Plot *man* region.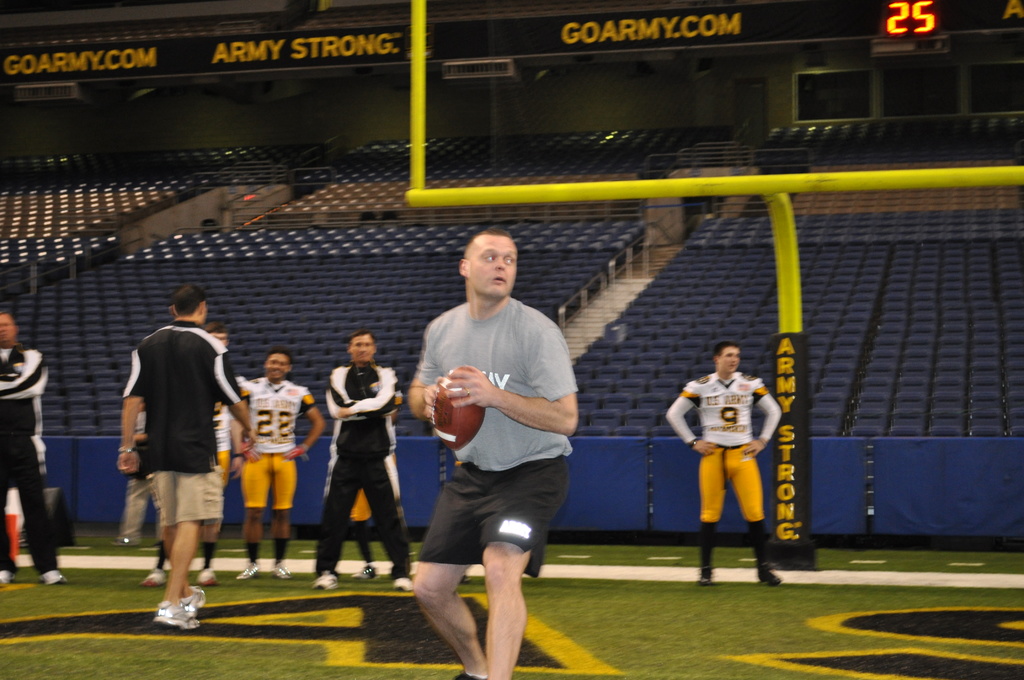
Plotted at 303/328/416/601.
